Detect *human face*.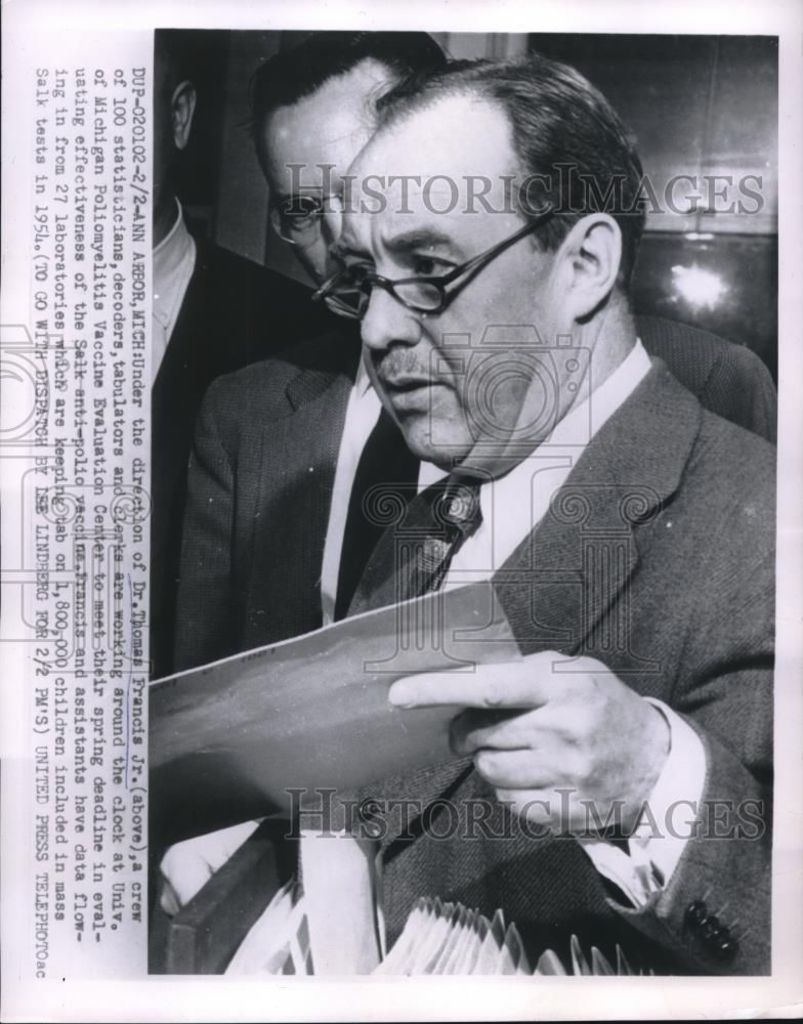
Detected at (left=338, top=178, right=564, bottom=464).
